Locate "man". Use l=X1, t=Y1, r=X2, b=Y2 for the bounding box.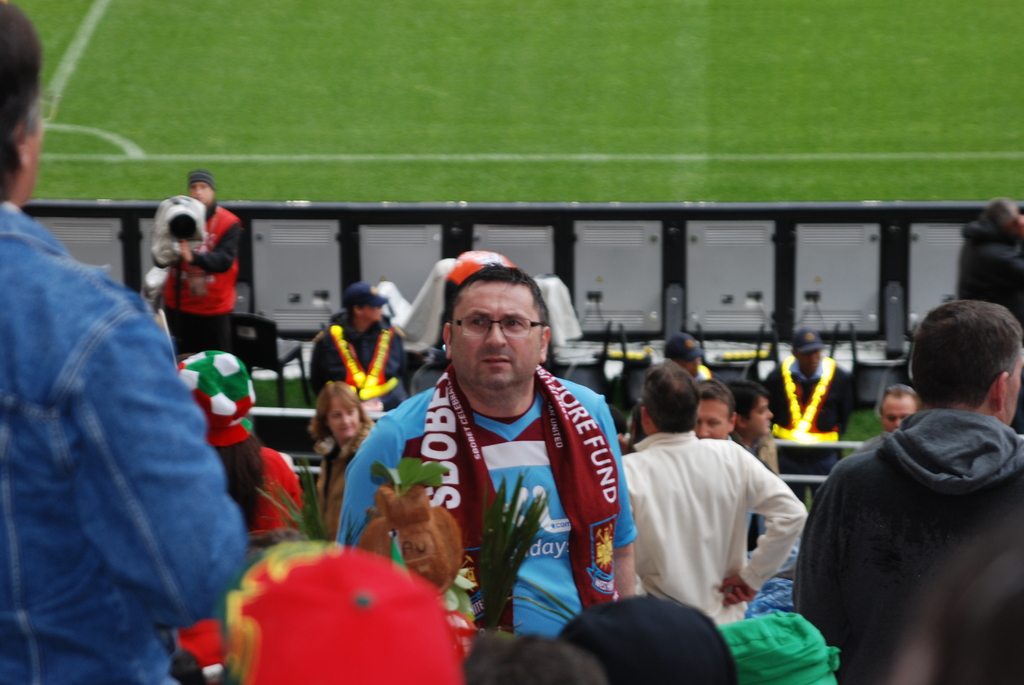
l=618, t=360, r=808, b=631.
